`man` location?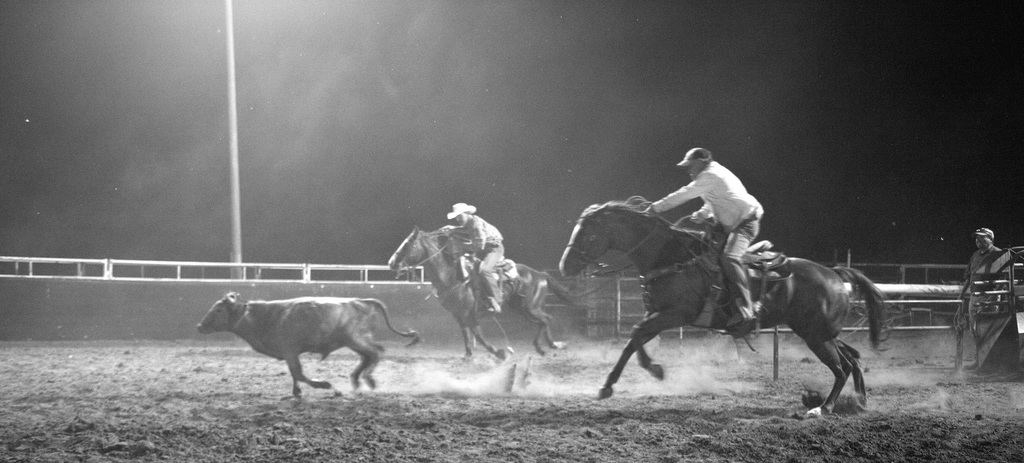
{"left": 646, "top": 146, "right": 765, "bottom": 336}
